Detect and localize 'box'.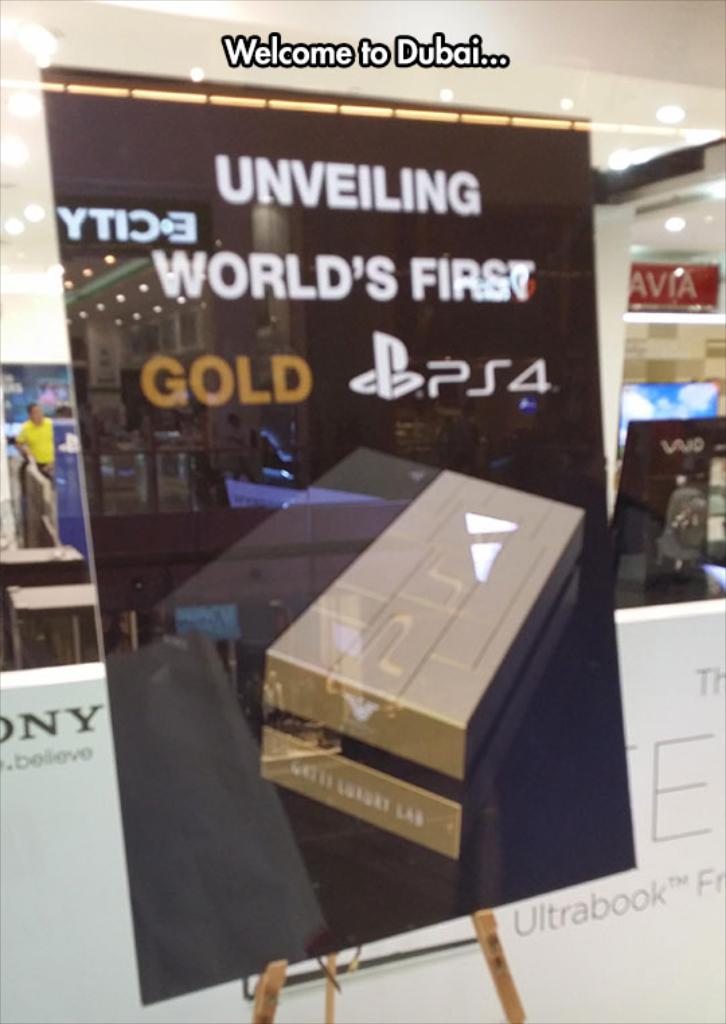
Localized at (x1=257, y1=465, x2=589, y2=860).
